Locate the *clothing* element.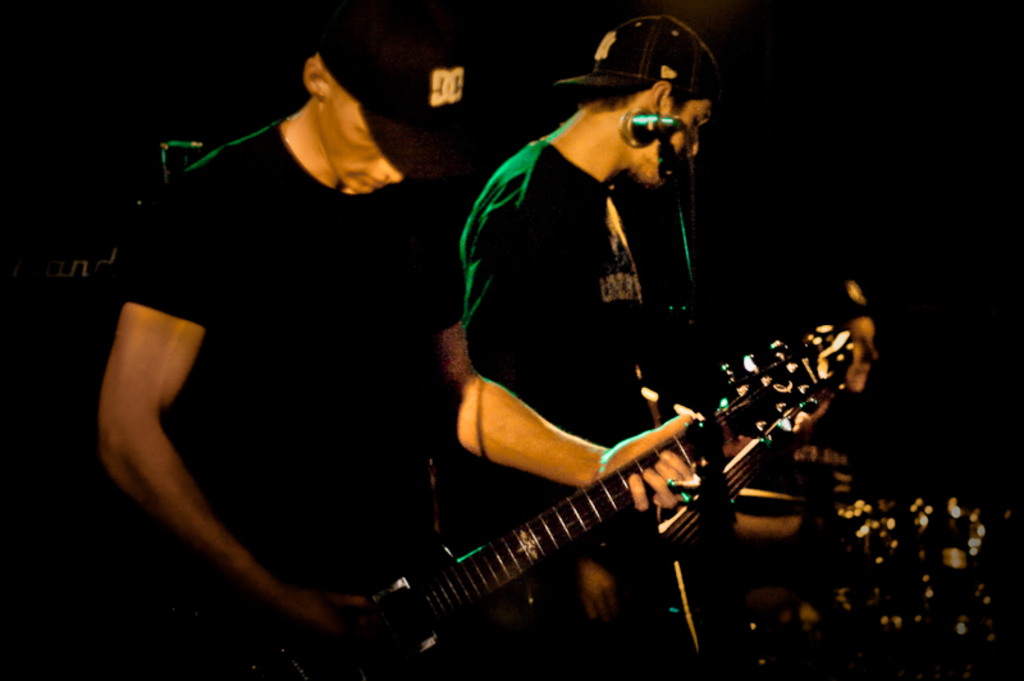
Element bbox: left=115, top=106, right=470, bottom=680.
